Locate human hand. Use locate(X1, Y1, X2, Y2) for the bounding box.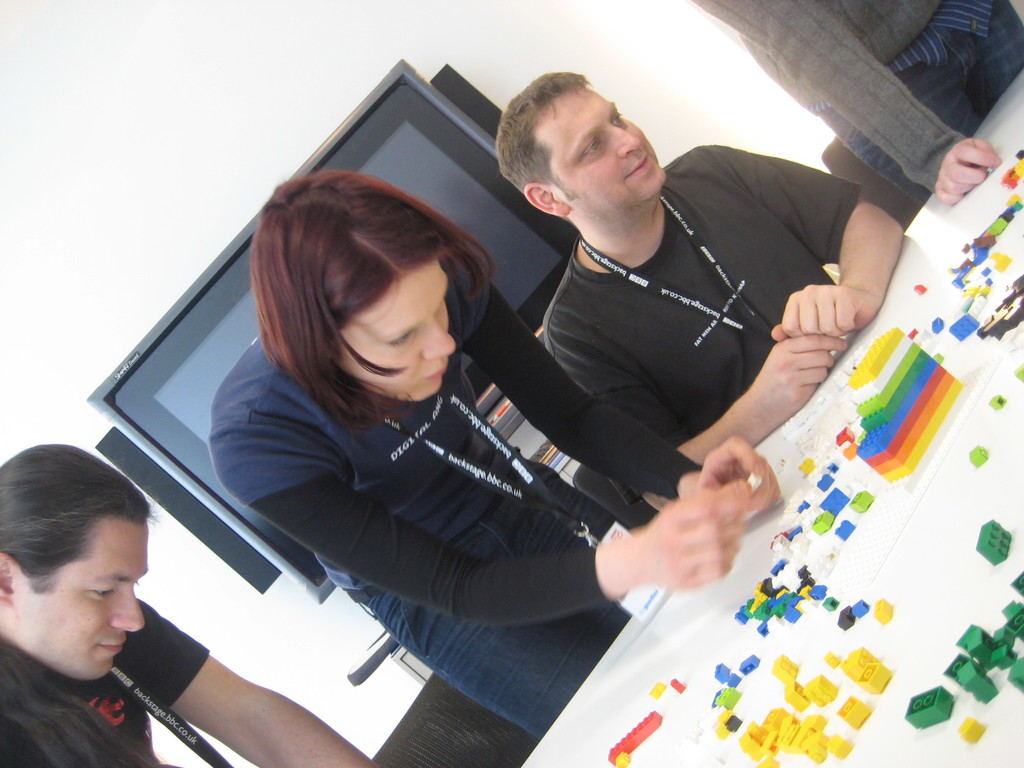
locate(770, 285, 877, 339).
